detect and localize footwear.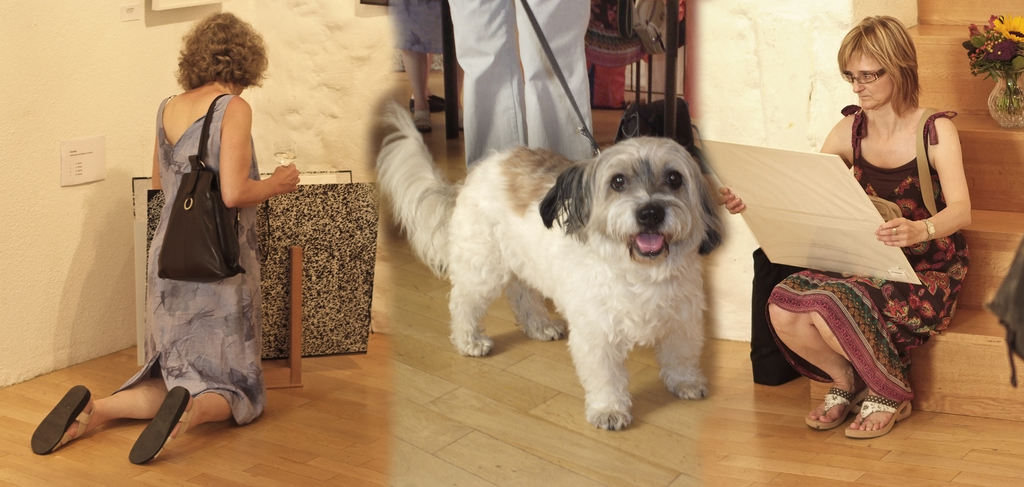
Localized at (left=843, top=396, right=910, bottom=434).
